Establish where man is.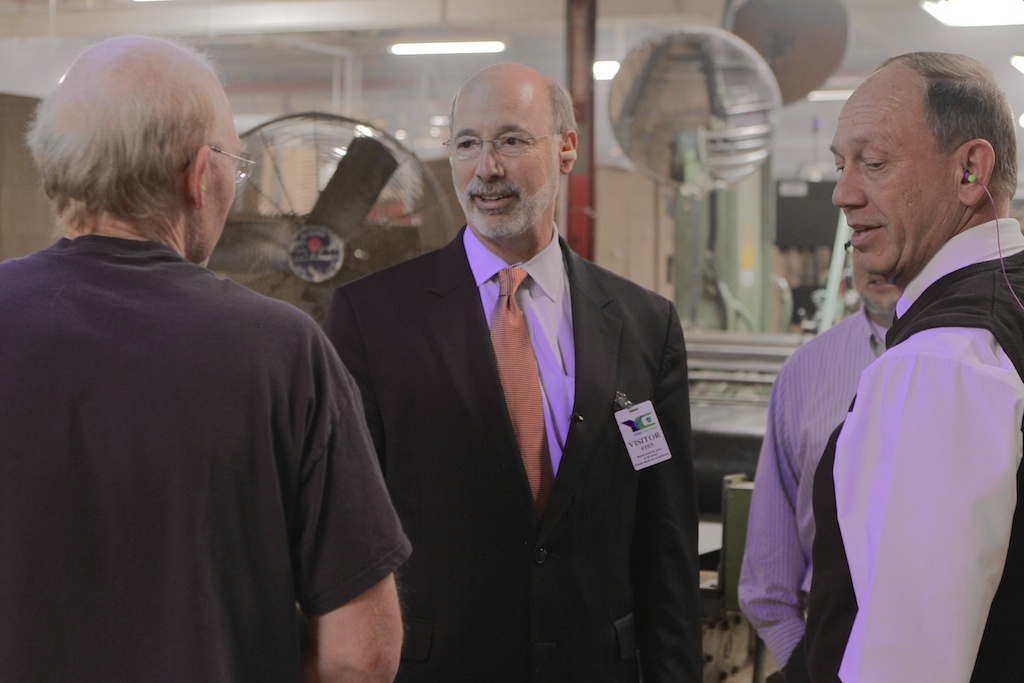
Established at 332, 62, 704, 682.
